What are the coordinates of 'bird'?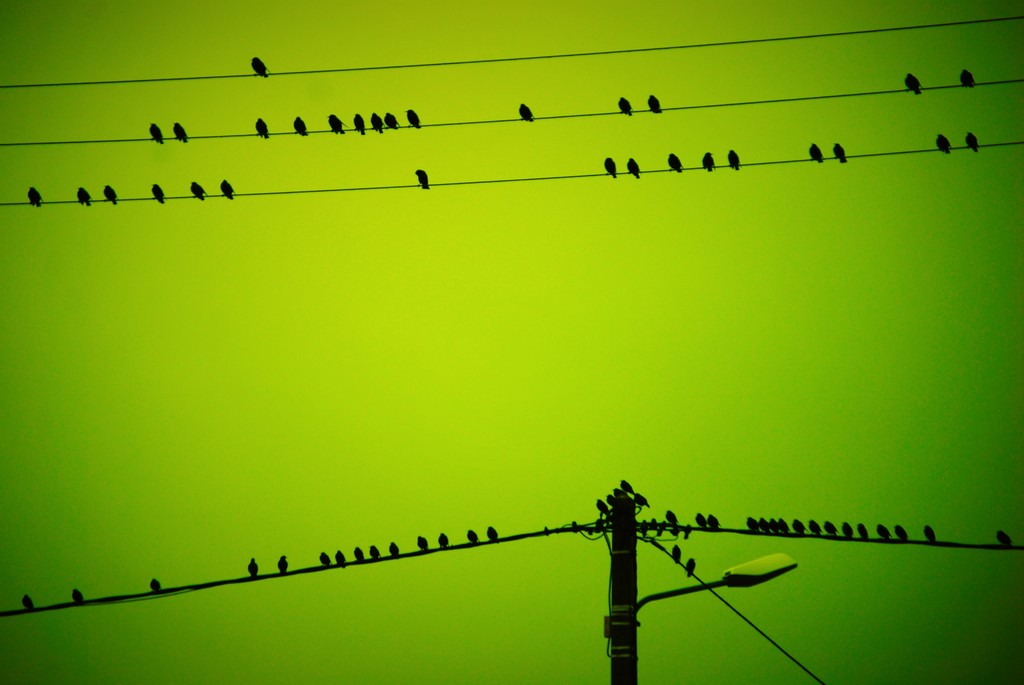
(993, 529, 1012, 549).
